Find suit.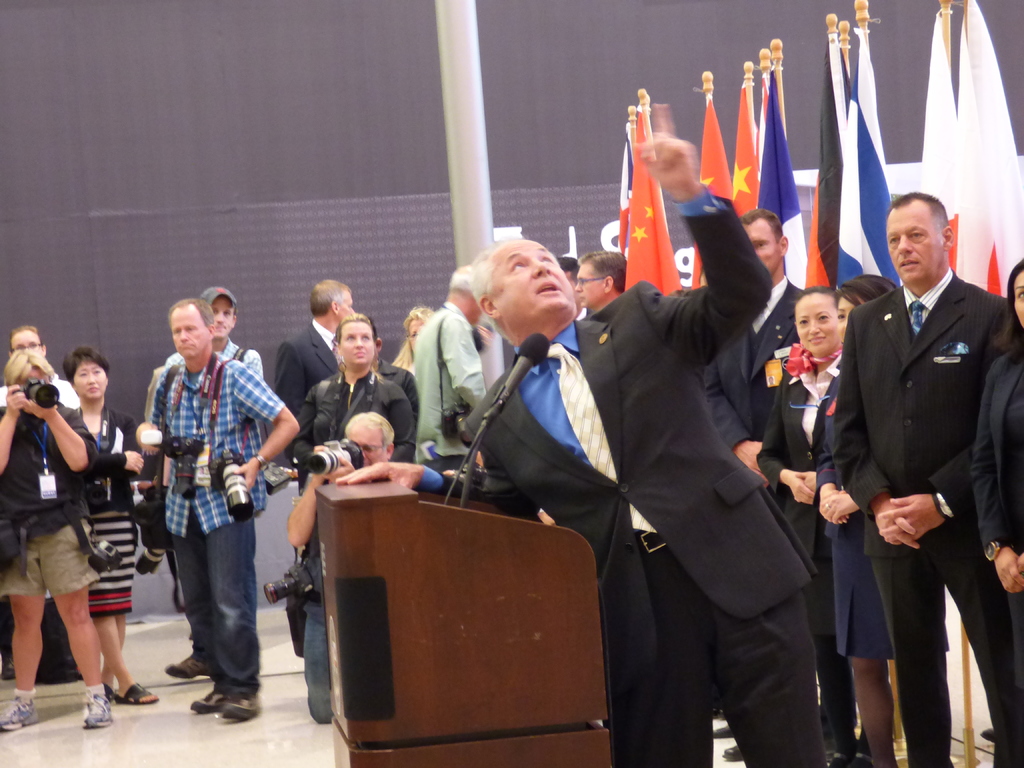
BBox(276, 319, 349, 452).
